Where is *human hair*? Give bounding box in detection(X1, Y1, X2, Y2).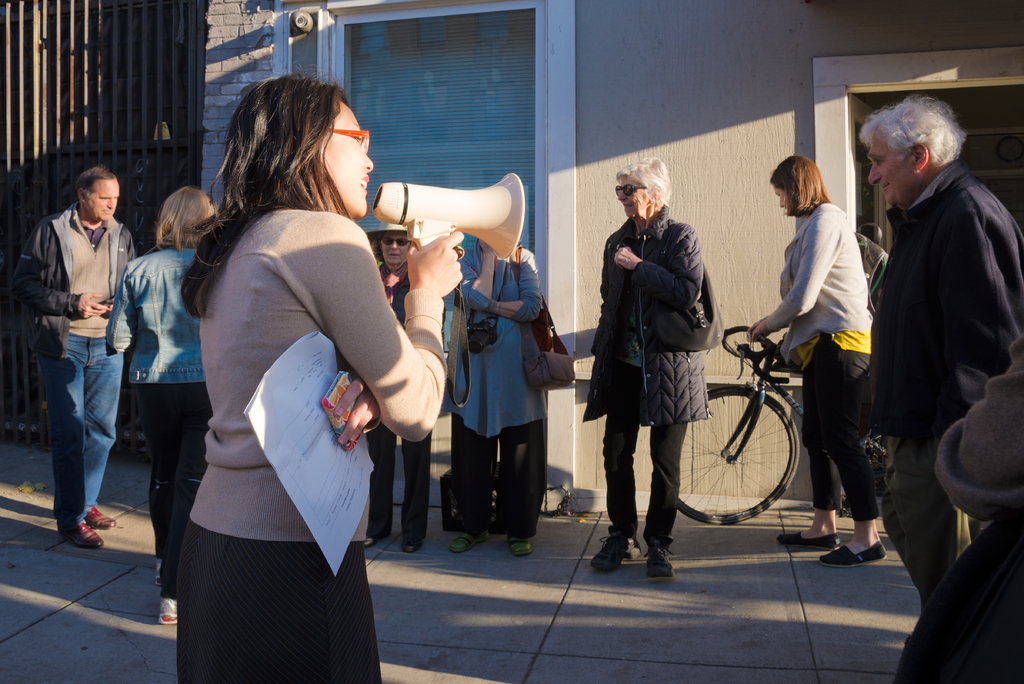
detection(75, 163, 118, 208).
